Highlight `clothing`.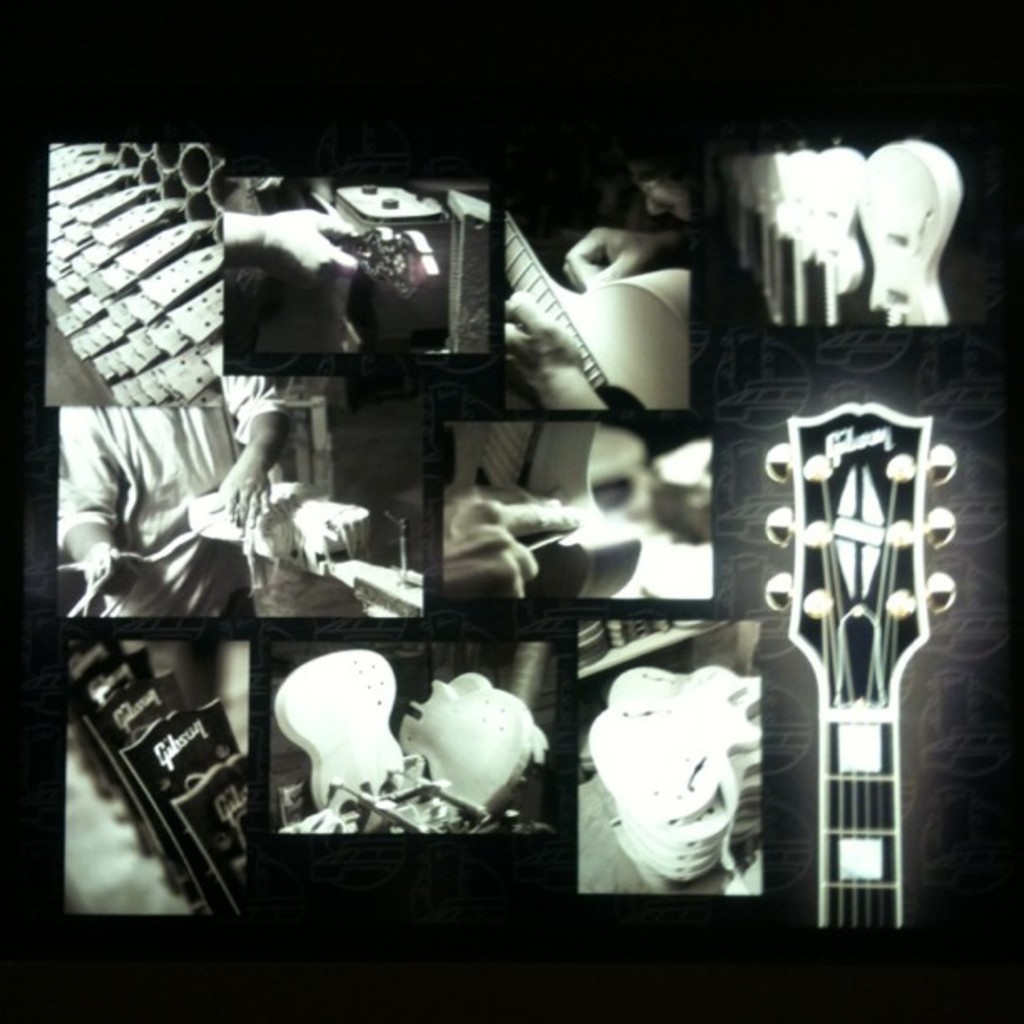
Highlighted region: {"x1": 57, "y1": 378, "x2": 283, "y2": 617}.
